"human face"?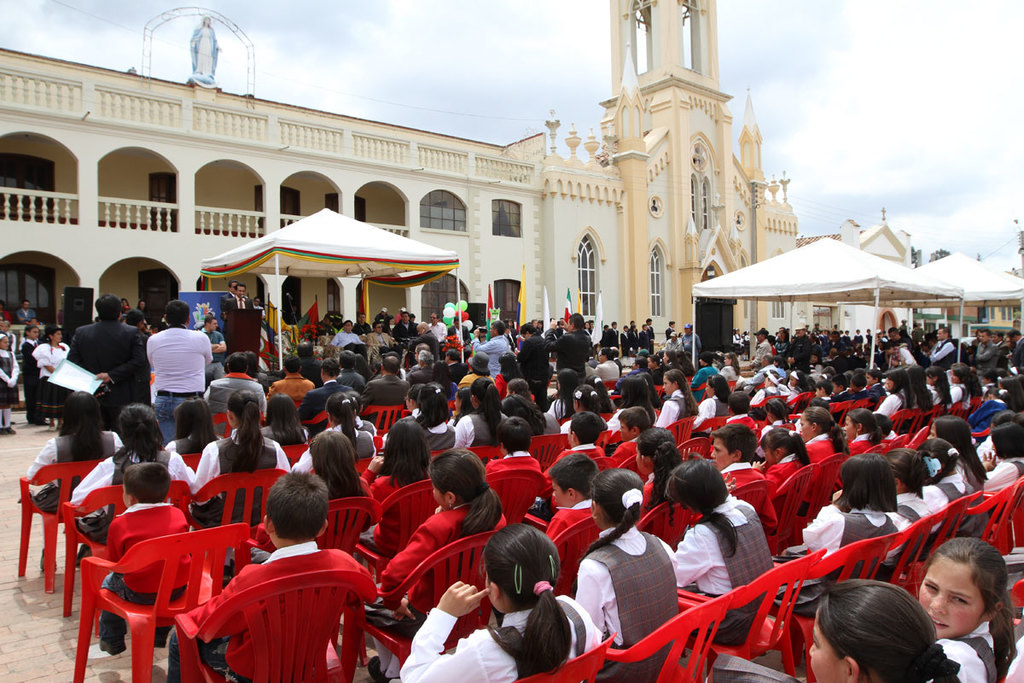
725, 354, 731, 365
